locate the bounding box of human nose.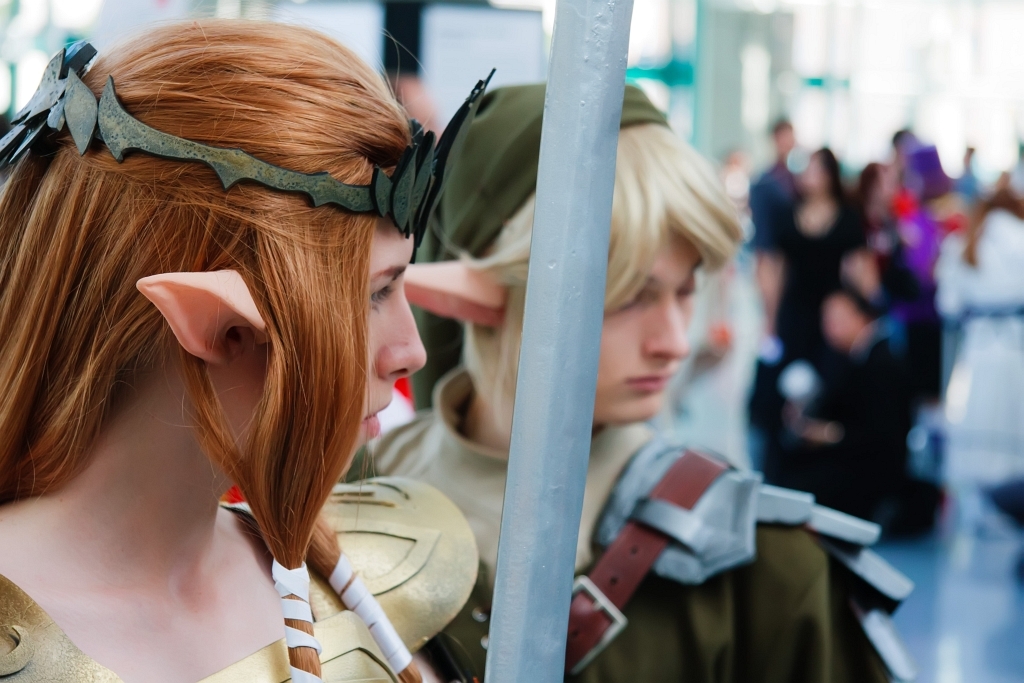
Bounding box: x1=638, y1=298, x2=685, y2=359.
